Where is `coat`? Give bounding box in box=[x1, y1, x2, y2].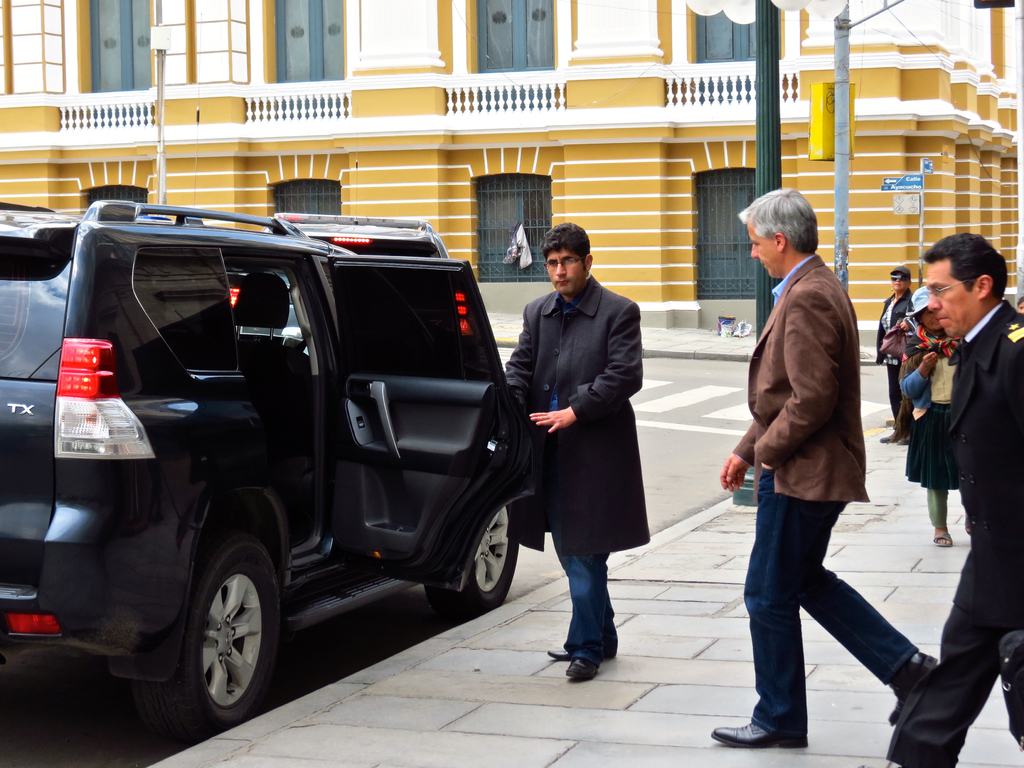
box=[727, 239, 870, 509].
